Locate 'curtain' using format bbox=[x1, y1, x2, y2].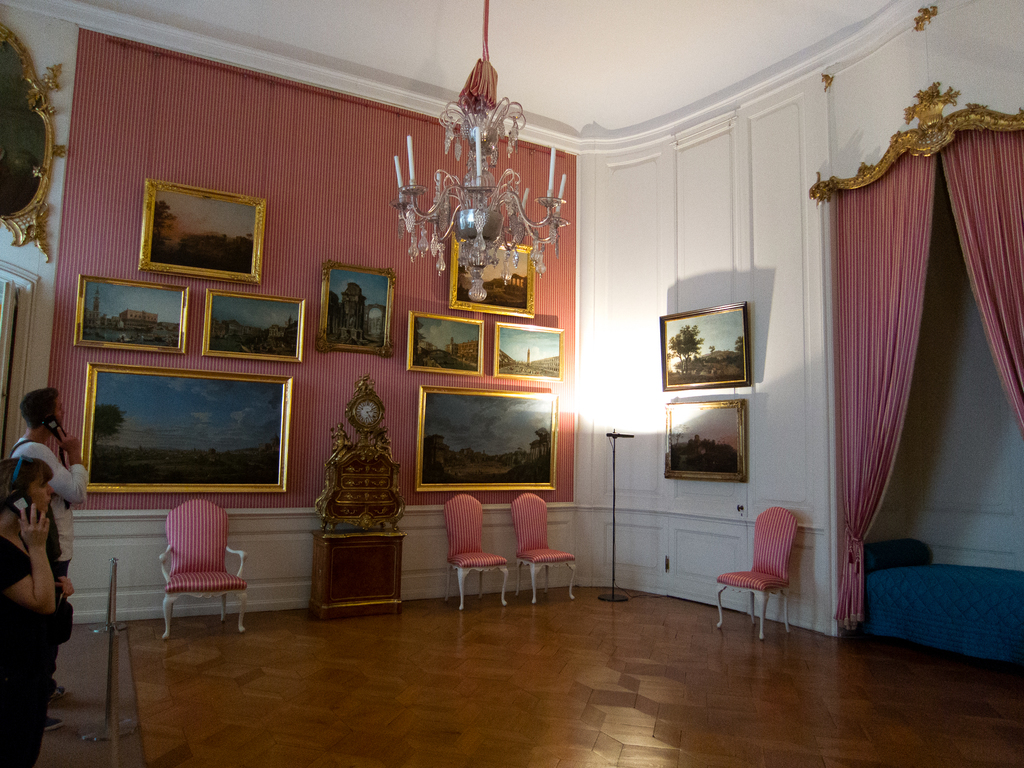
bbox=[828, 143, 1023, 589].
